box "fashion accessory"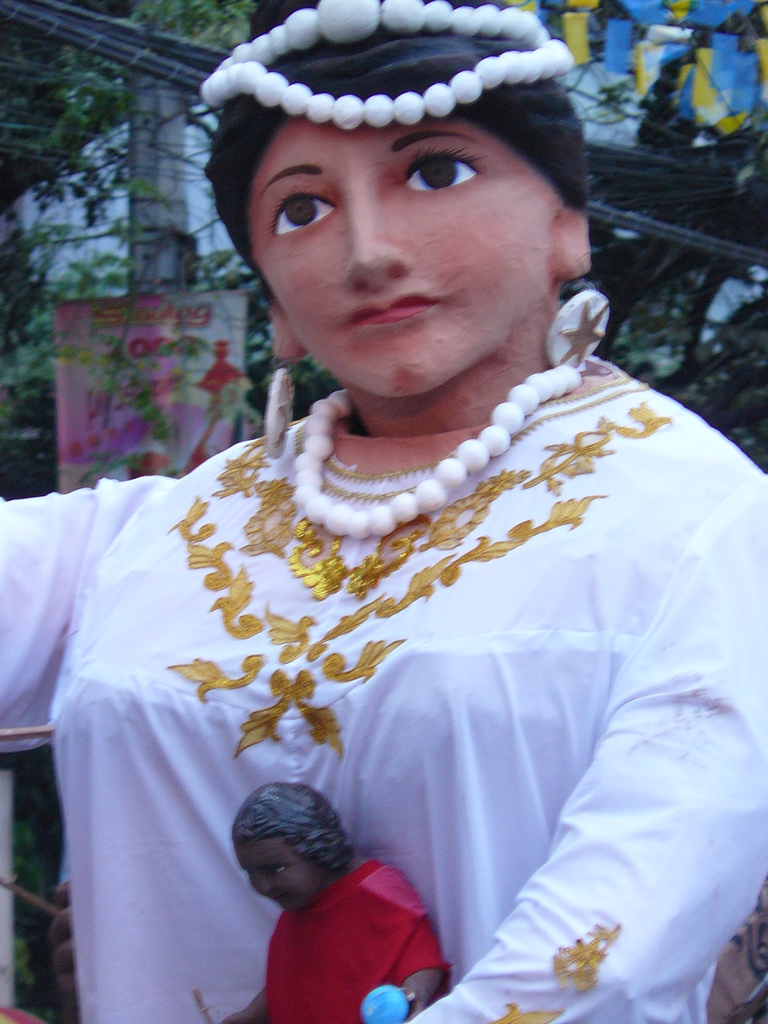
266 360 298 461
